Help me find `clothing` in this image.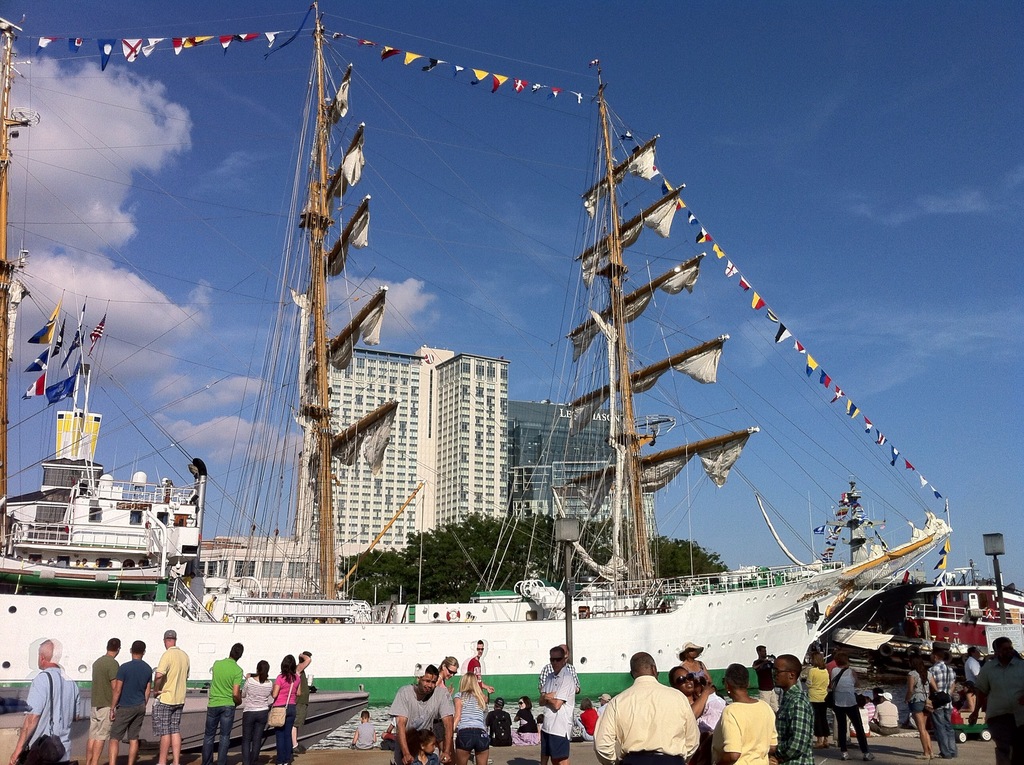
Found it: detection(536, 661, 579, 752).
